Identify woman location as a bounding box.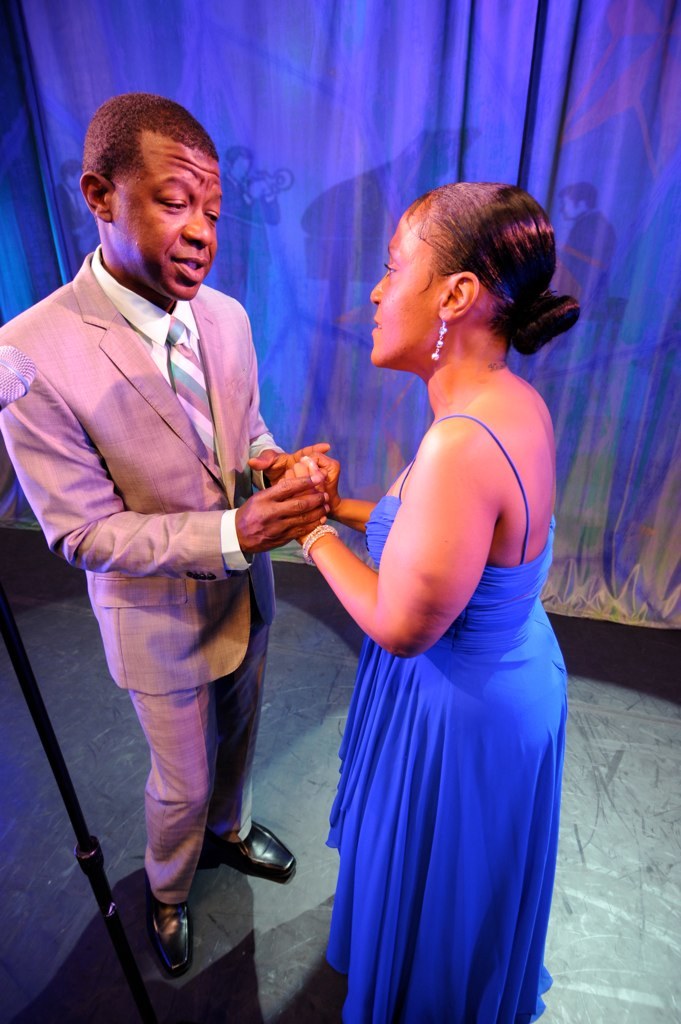
275/175/585/1023.
